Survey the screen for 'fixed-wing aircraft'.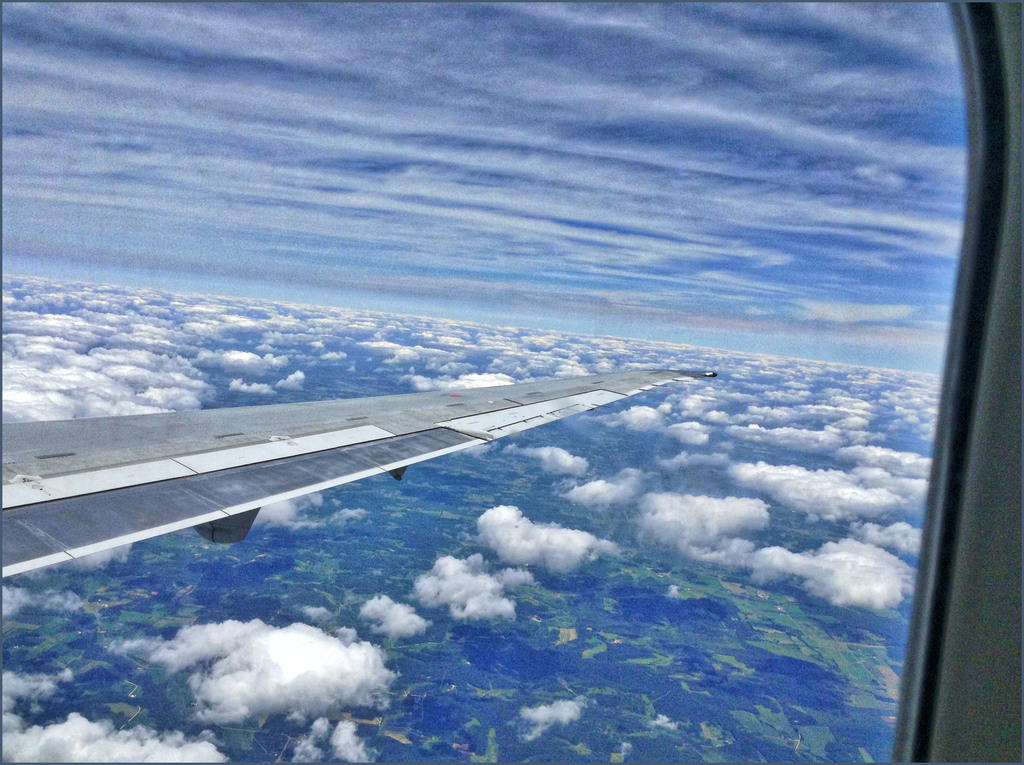
Survey found: select_region(1, 0, 1023, 764).
